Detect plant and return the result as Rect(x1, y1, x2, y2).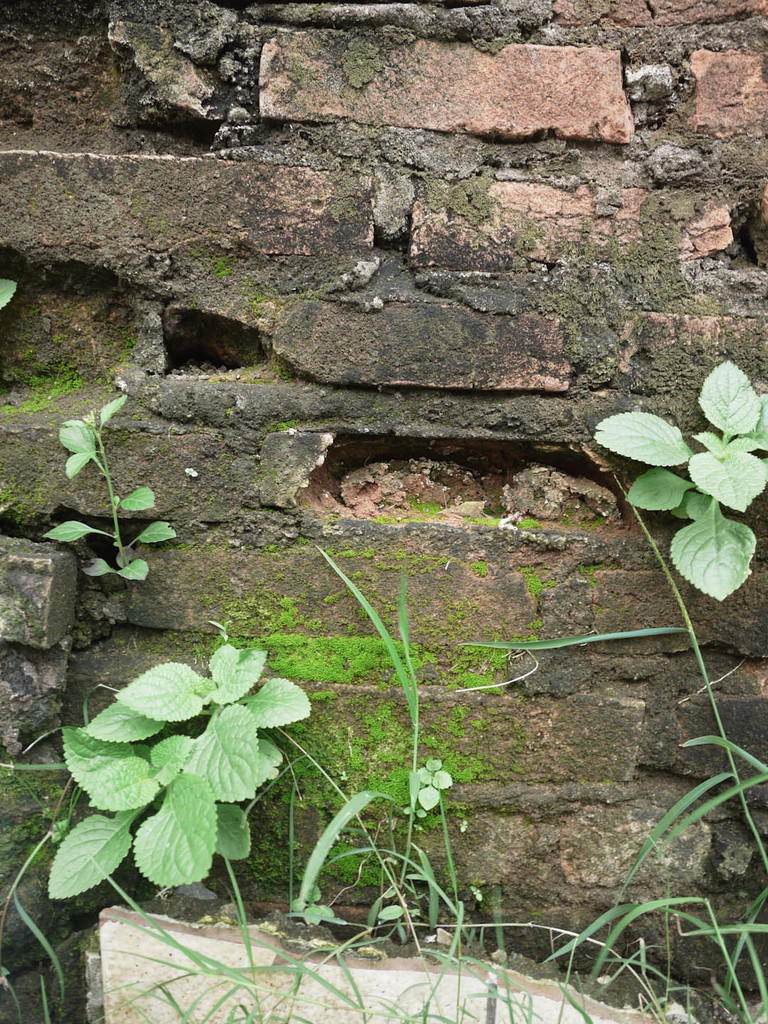
Rect(26, 585, 369, 902).
